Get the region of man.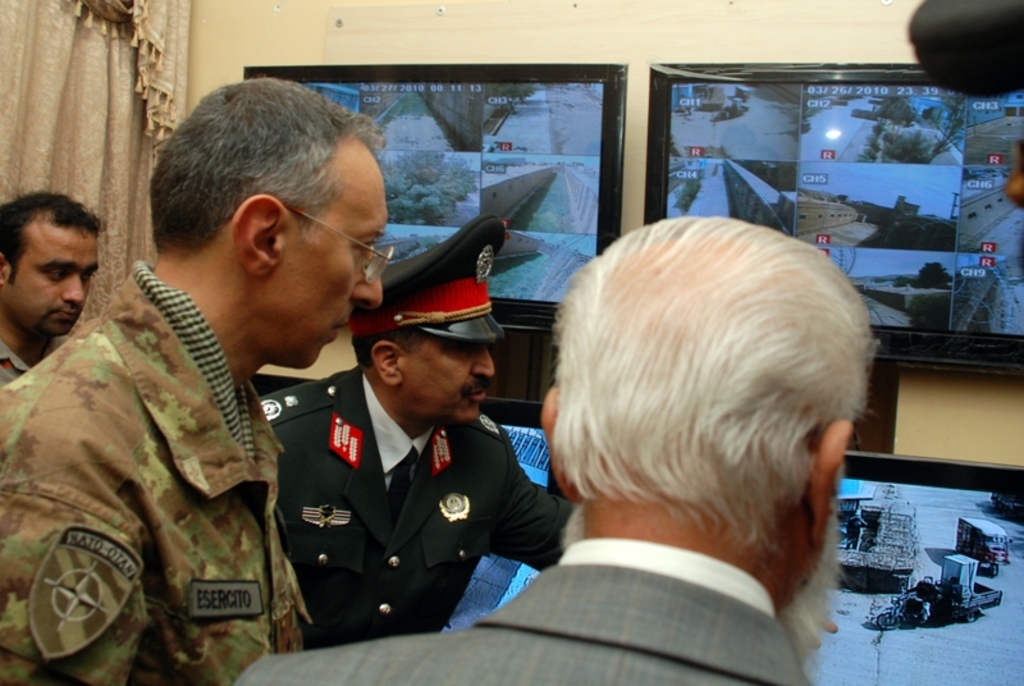
[x1=0, y1=74, x2=387, y2=685].
